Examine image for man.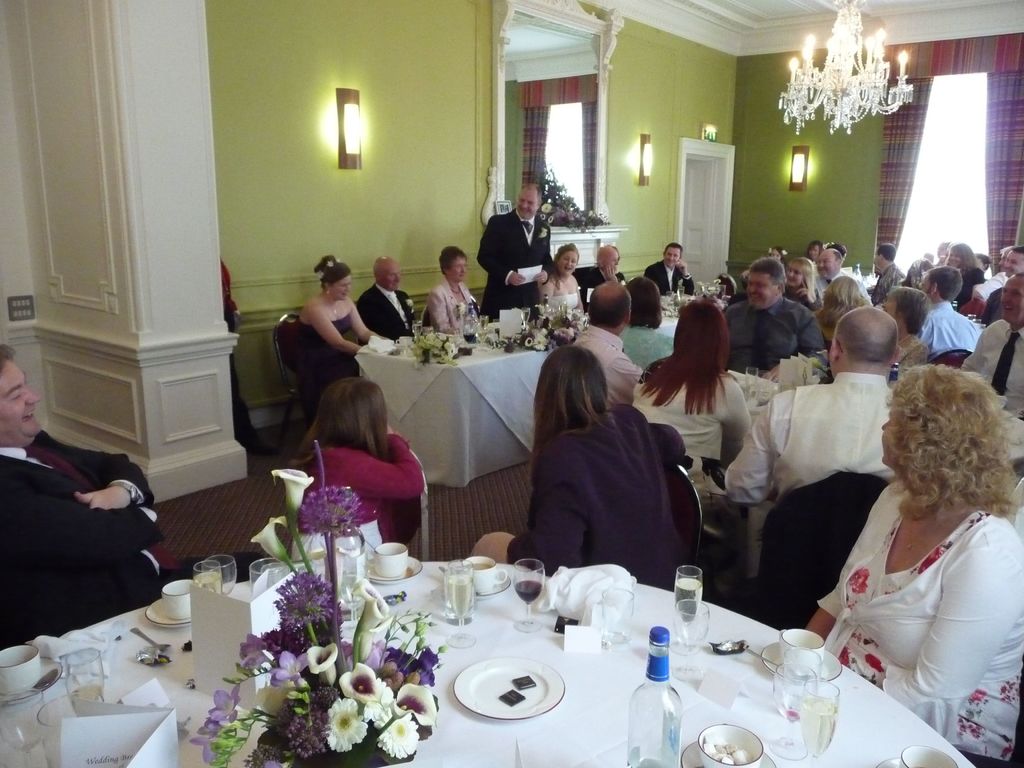
Examination result: [left=567, top=280, right=643, bottom=404].
